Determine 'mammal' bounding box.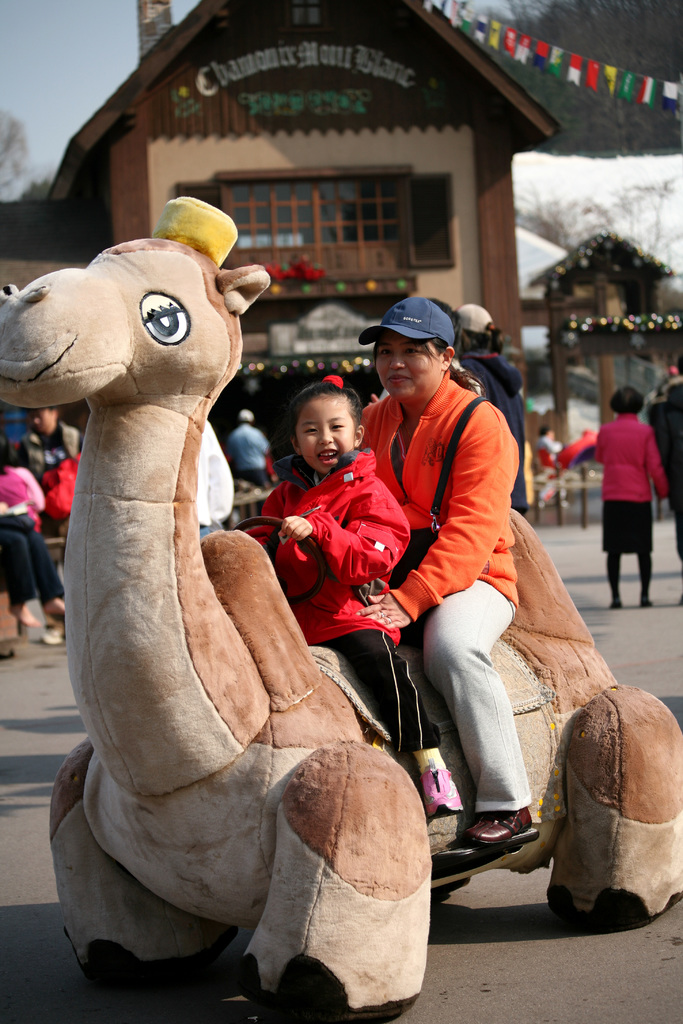
Determined: [left=0, top=193, right=682, bottom=1023].
